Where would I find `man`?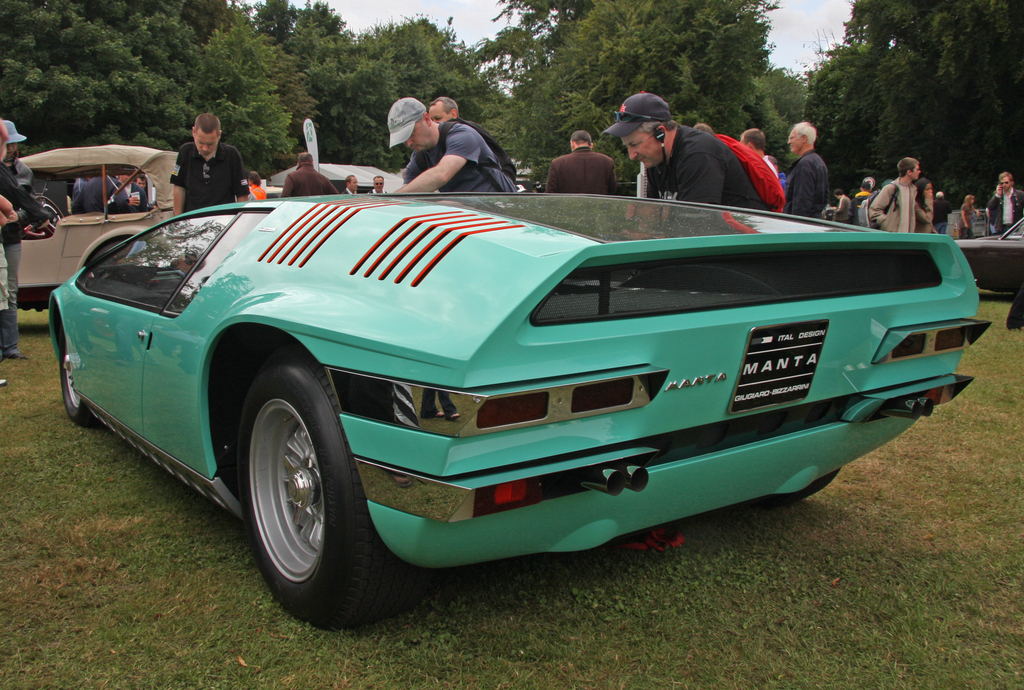
At <region>430, 92, 517, 184</region>.
